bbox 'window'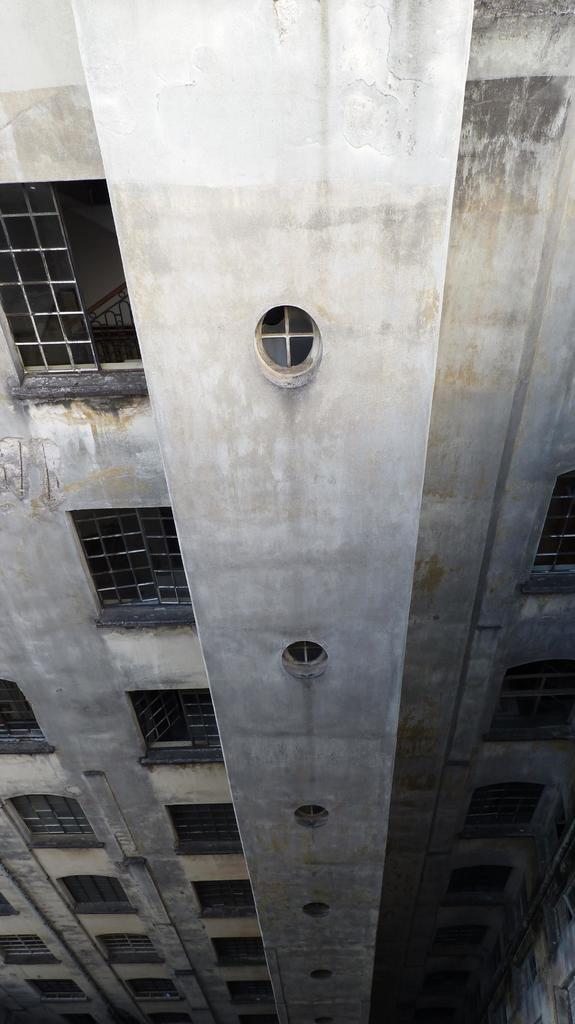
[0,791,106,856]
